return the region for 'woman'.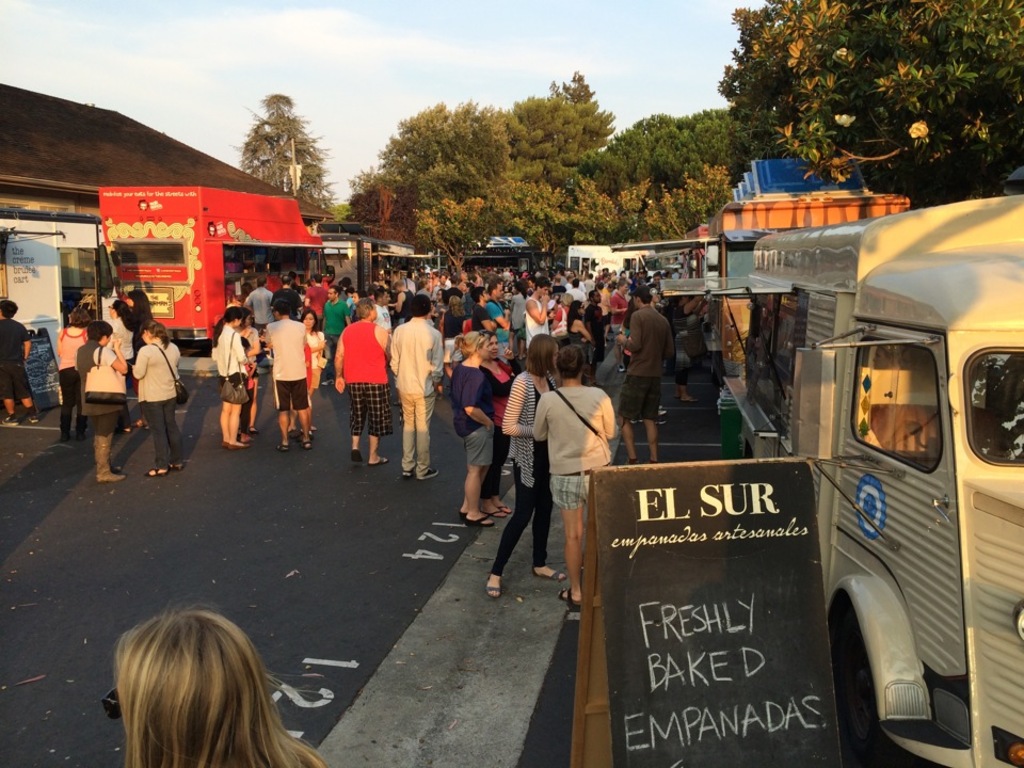
{"left": 479, "top": 330, "right": 523, "bottom": 514}.
